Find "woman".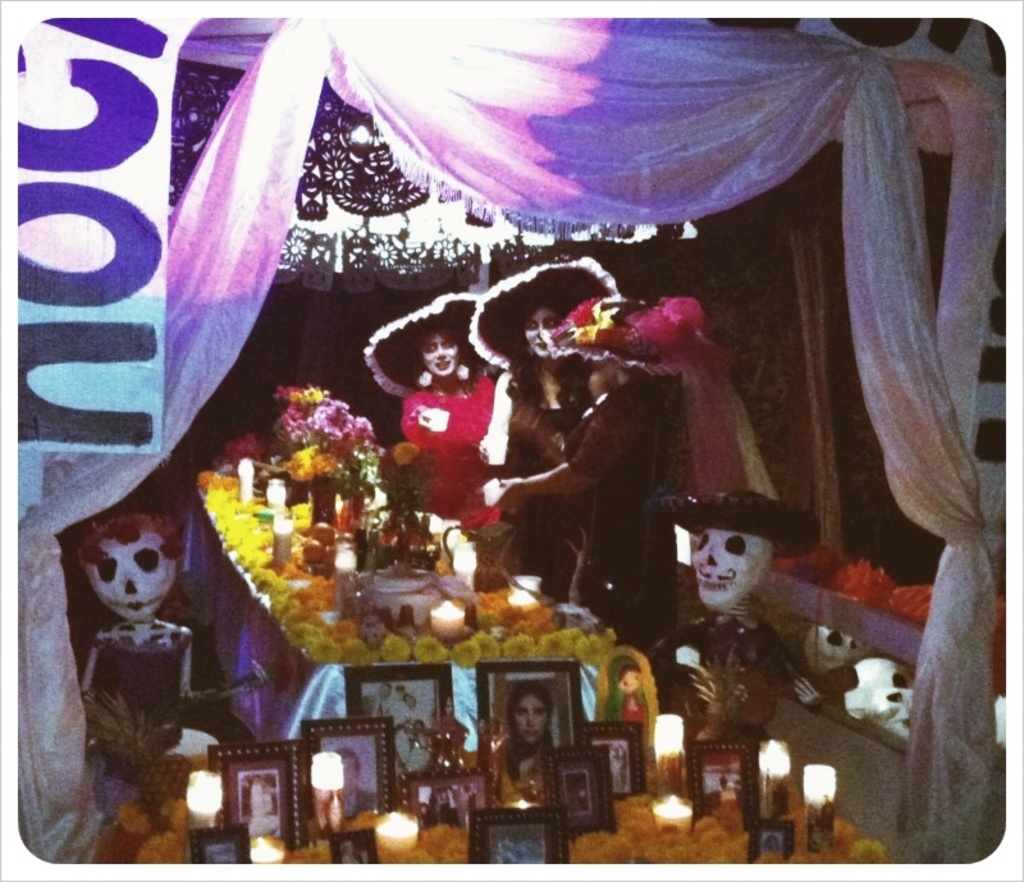
box=[486, 275, 726, 646].
